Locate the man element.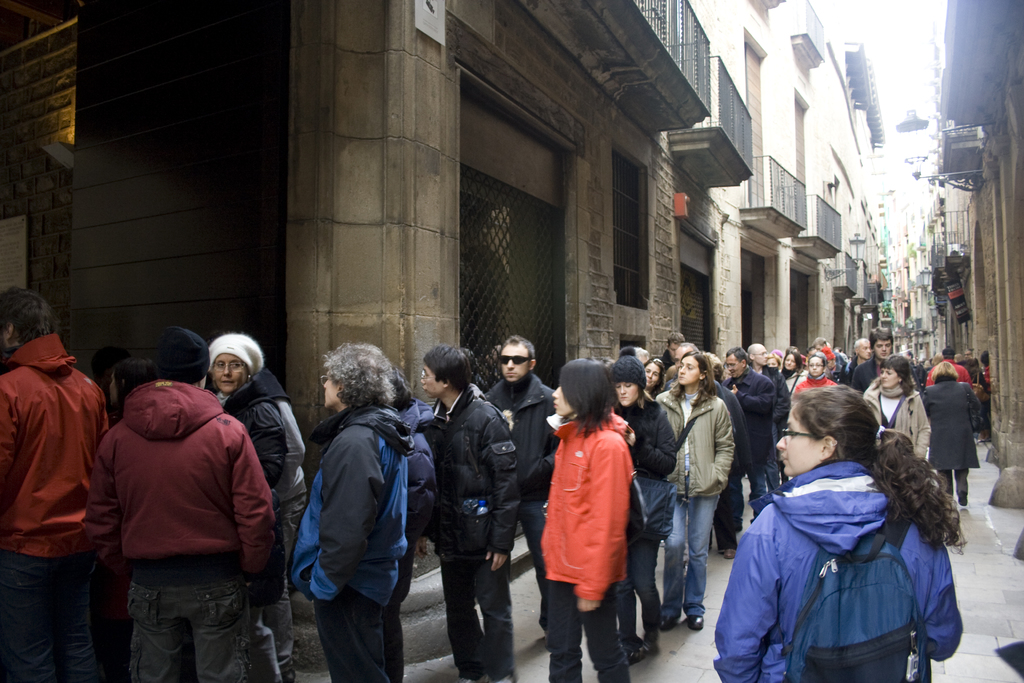
Element bbox: pyautogui.locateOnScreen(484, 336, 557, 642).
